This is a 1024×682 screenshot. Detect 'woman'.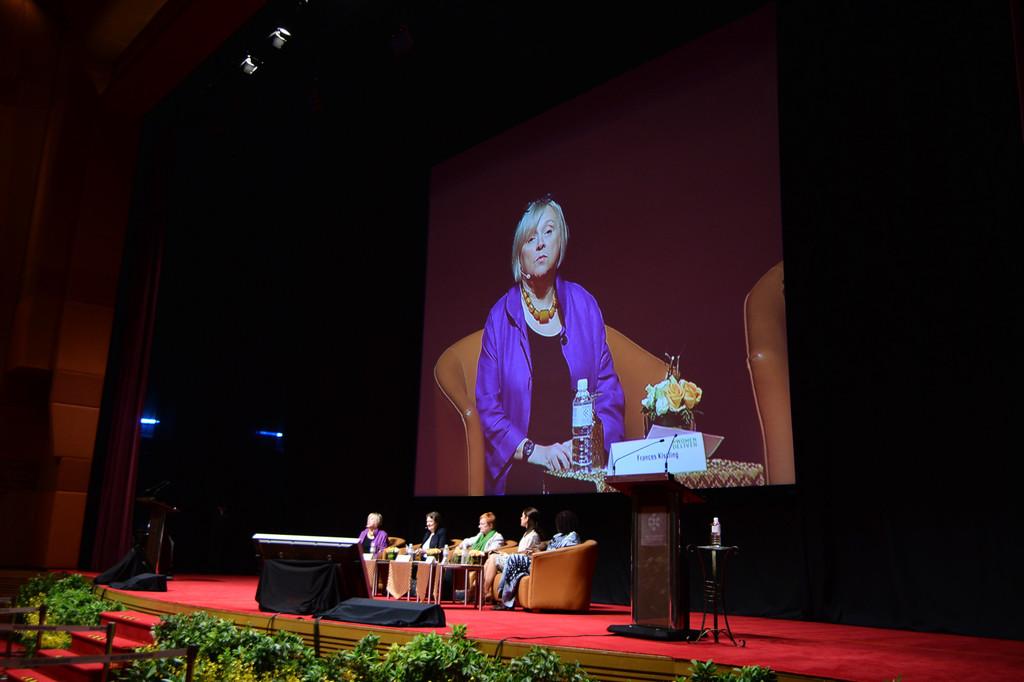
411, 507, 451, 565.
